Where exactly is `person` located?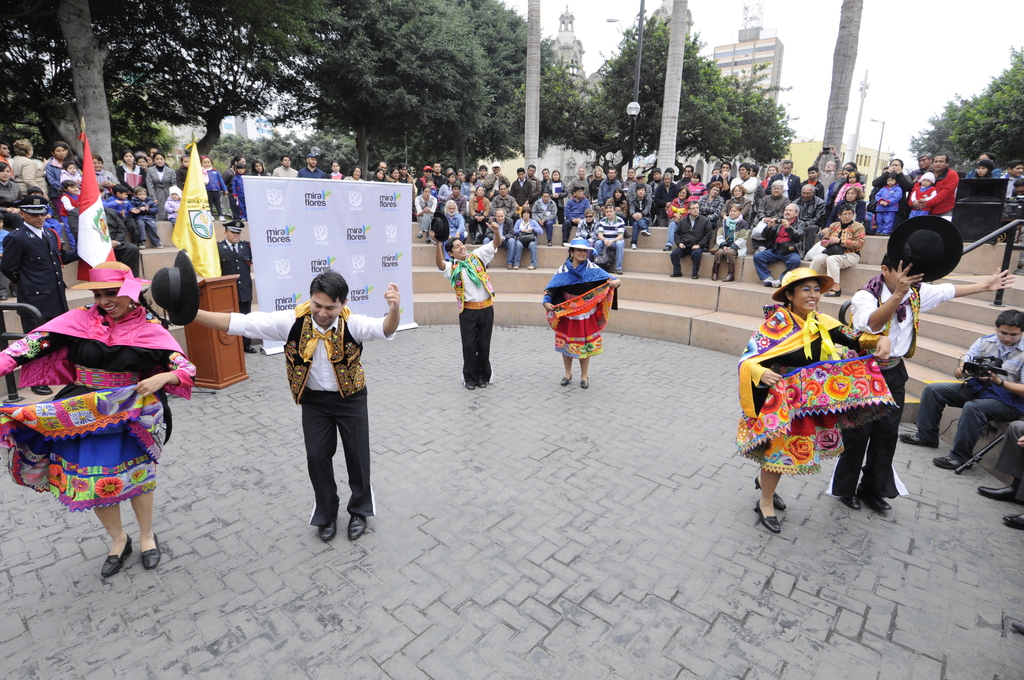
Its bounding box is Rect(730, 266, 900, 531).
